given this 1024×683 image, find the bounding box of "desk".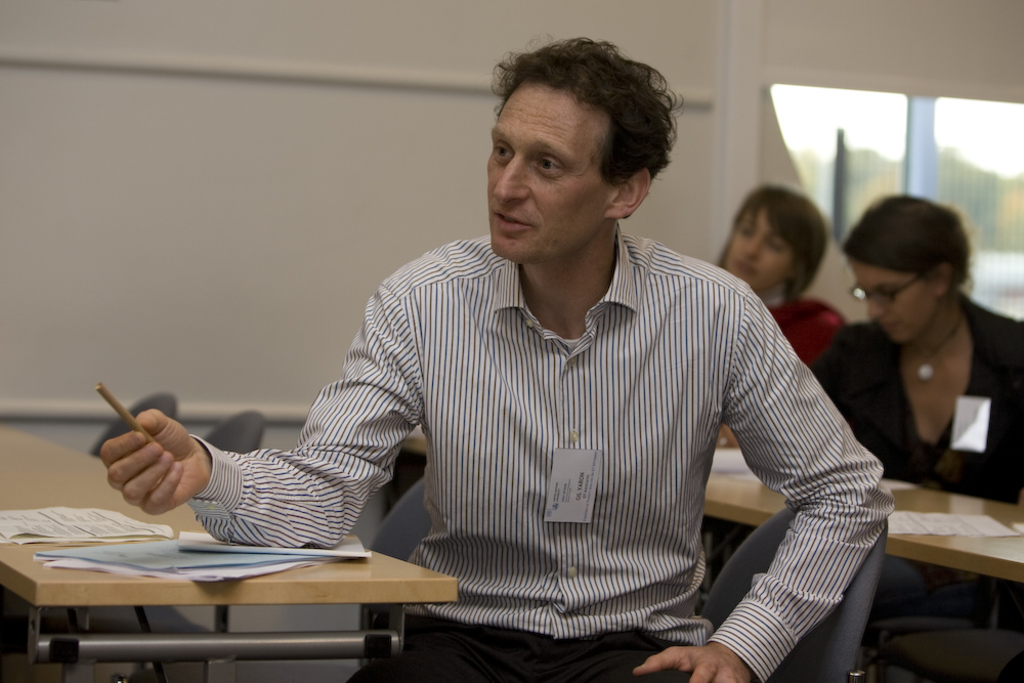
bbox=(5, 431, 458, 677).
